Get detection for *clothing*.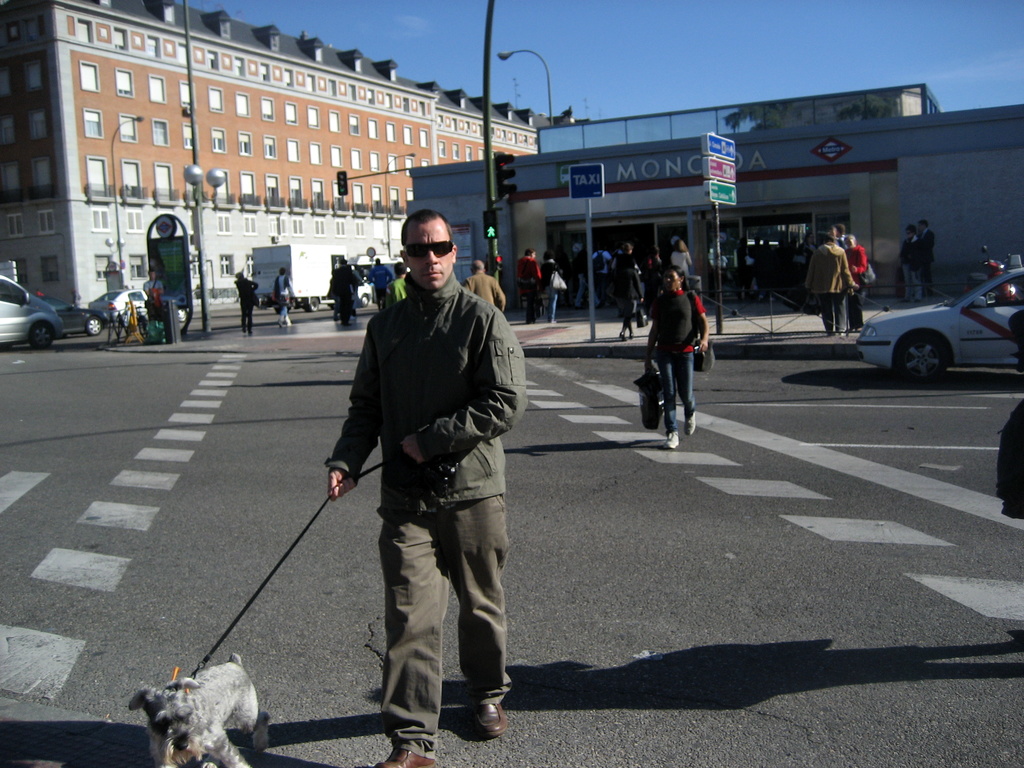
Detection: <bbox>369, 264, 392, 310</bbox>.
